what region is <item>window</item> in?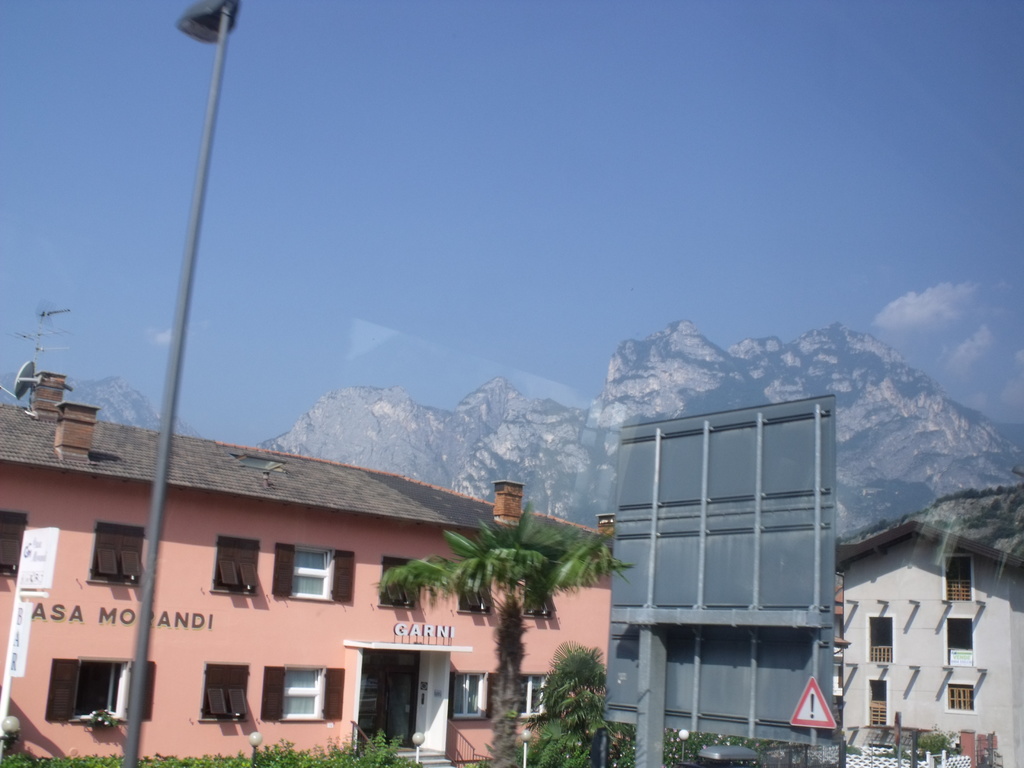
{"left": 198, "top": 659, "right": 250, "bottom": 724}.
